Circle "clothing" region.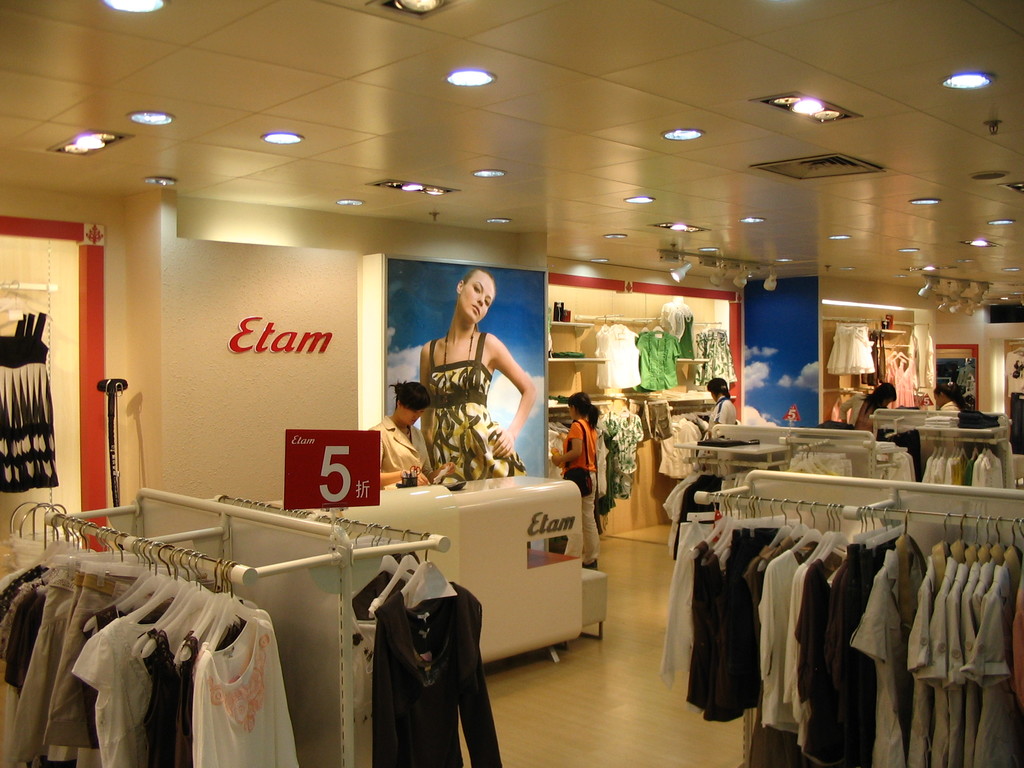
Region: {"x1": 835, "y1": 396, "x2": 891, "y2": 429}.
